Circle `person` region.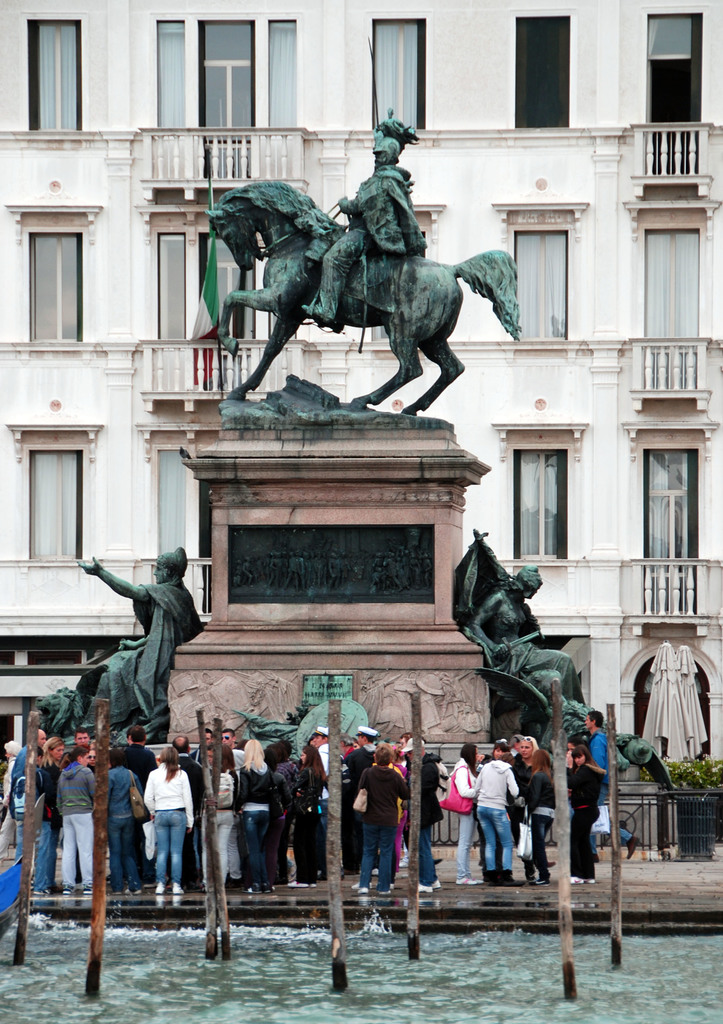
Region: 470, 568, 575, 699.
